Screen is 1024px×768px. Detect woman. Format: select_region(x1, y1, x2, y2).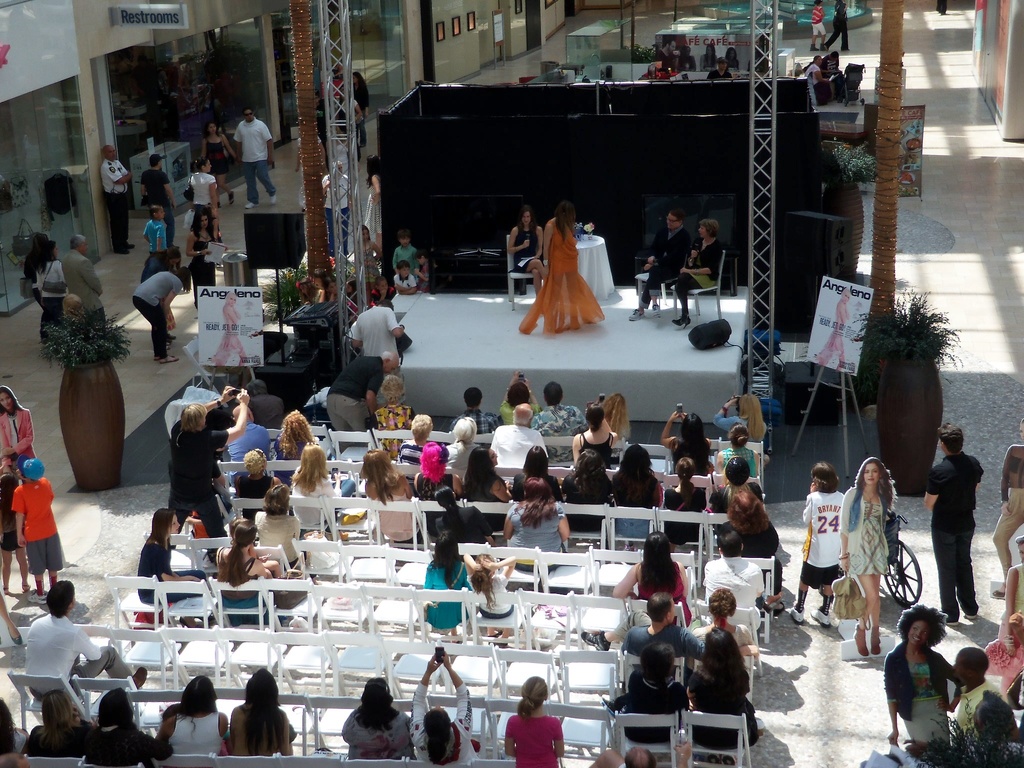
select_region(217, 519, 280, 621).
